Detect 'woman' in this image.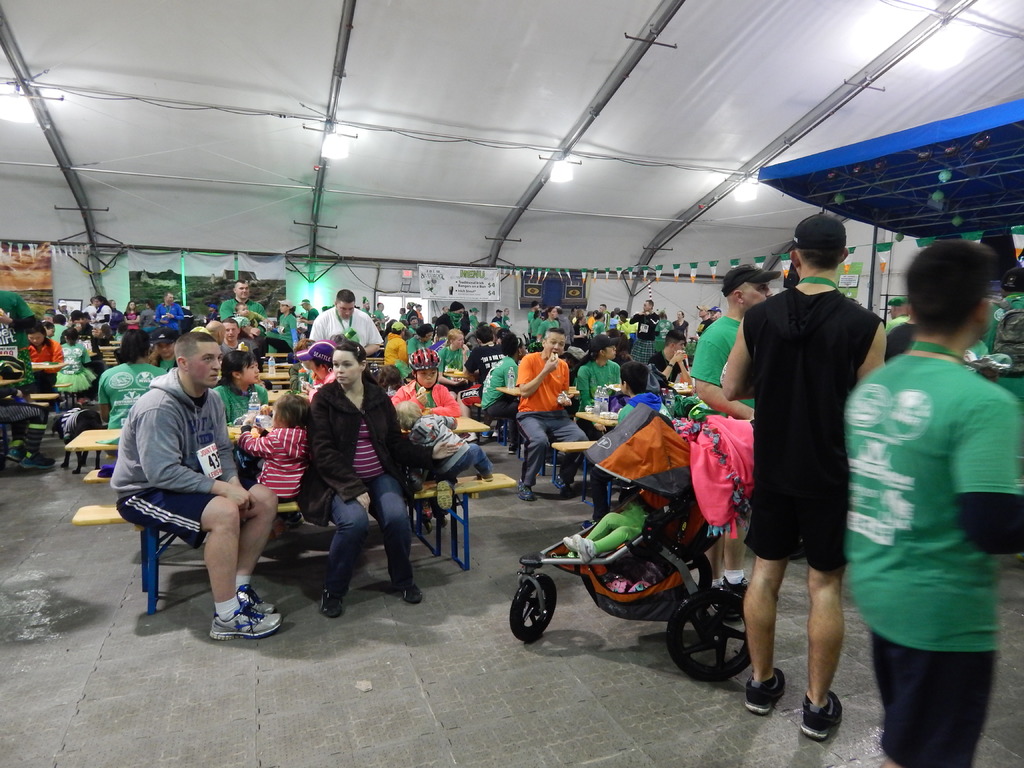
Detection: {"left": 613, "top": 309, "right": 635, "bottom": 338}.
